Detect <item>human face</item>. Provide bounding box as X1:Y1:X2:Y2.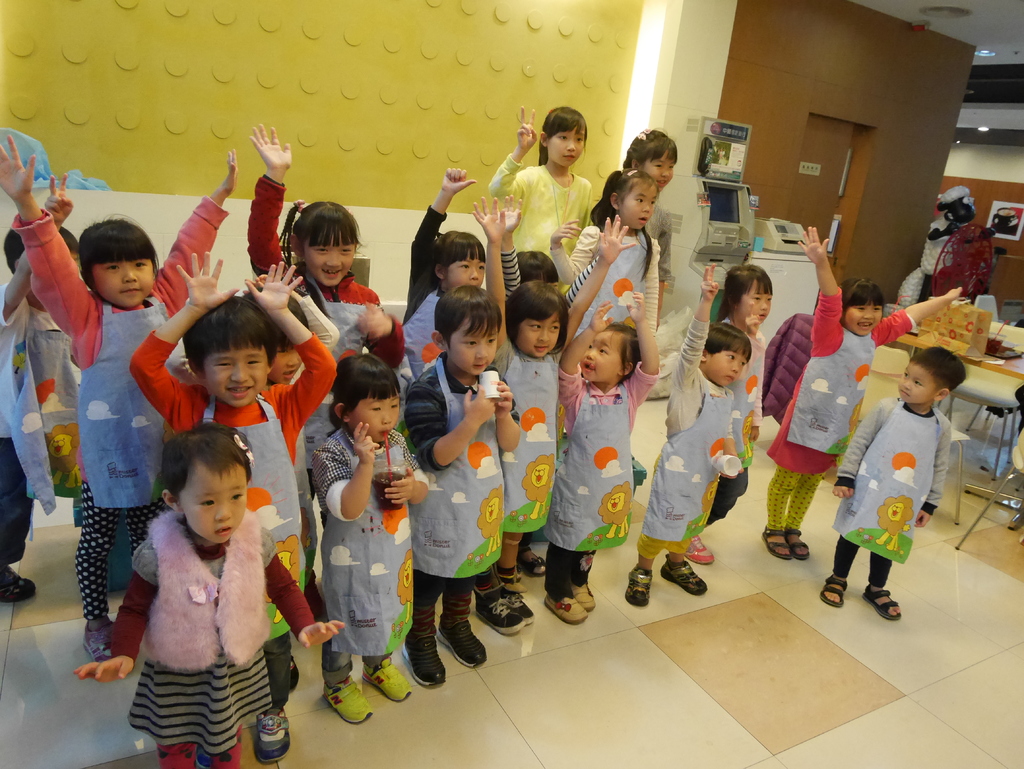
93:257:152:305.
